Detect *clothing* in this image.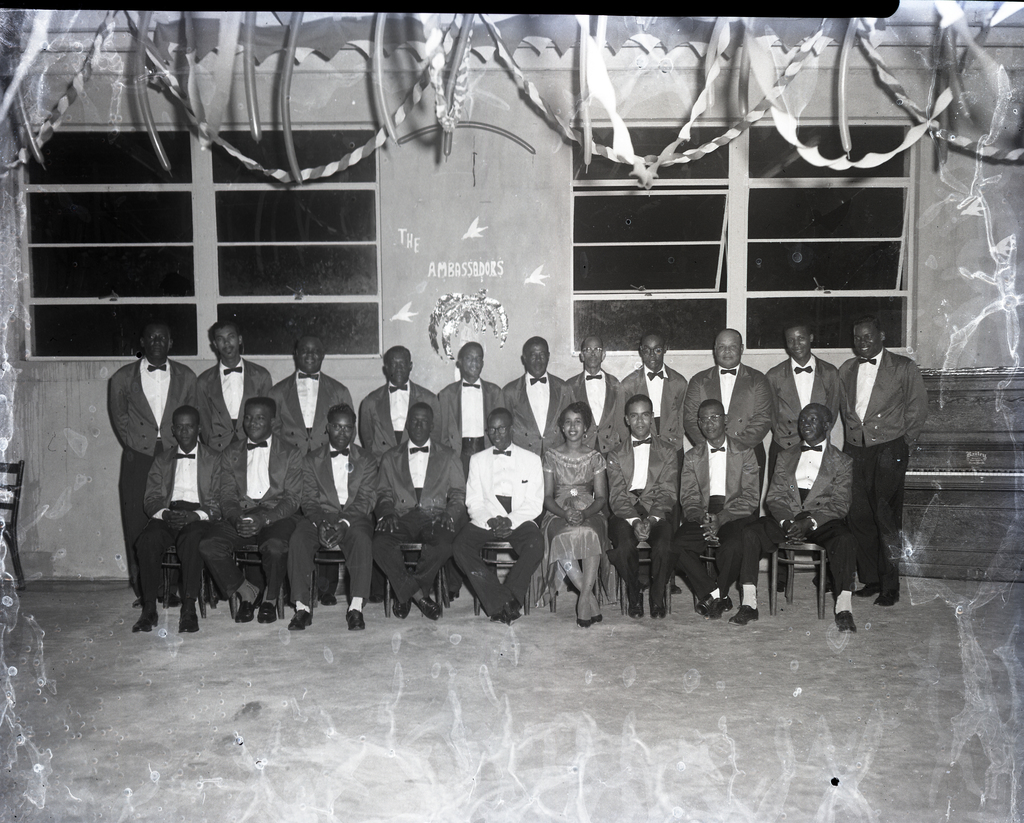
Detection: locate(263, 366, 365, 601).
